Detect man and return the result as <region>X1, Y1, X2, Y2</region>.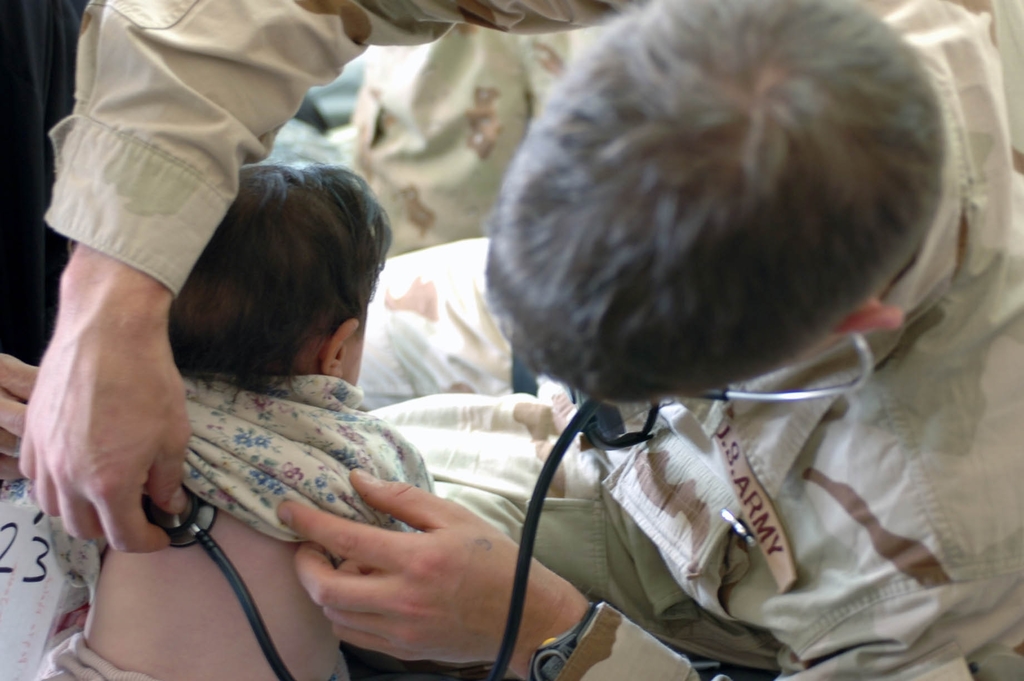
<region>31, 0, 1023, 680</region>.
